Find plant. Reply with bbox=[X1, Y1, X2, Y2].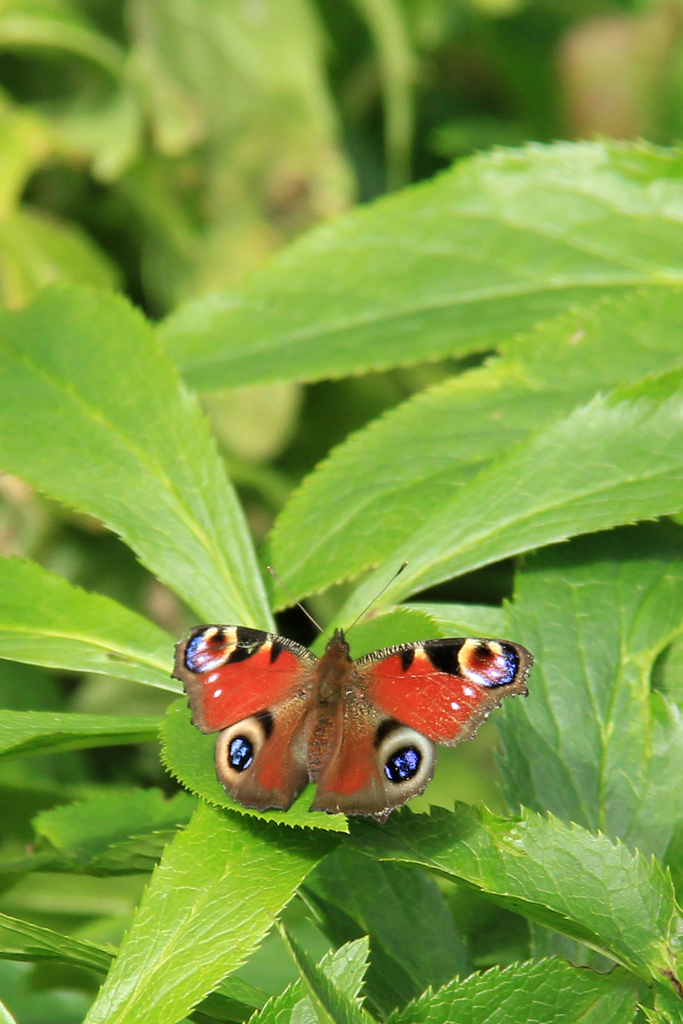
bbox=[0, 0, 682, 1023].
